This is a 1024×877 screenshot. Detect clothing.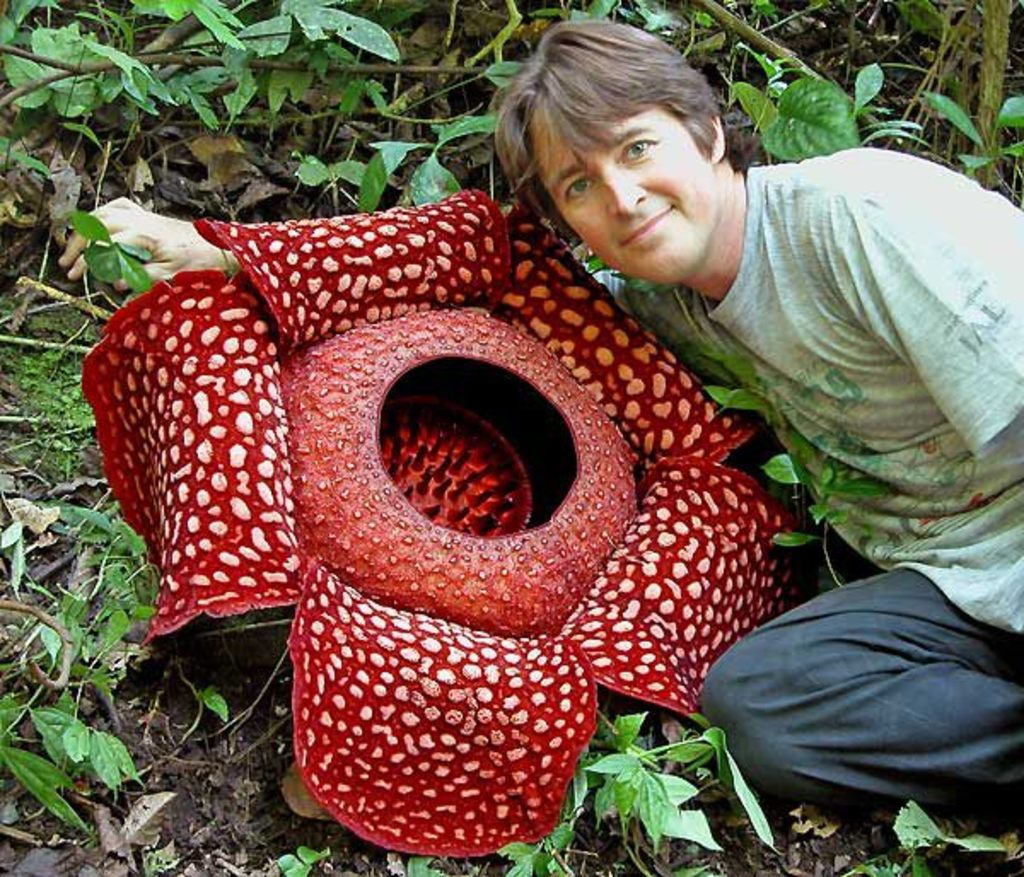
(587,148,1021,826).
